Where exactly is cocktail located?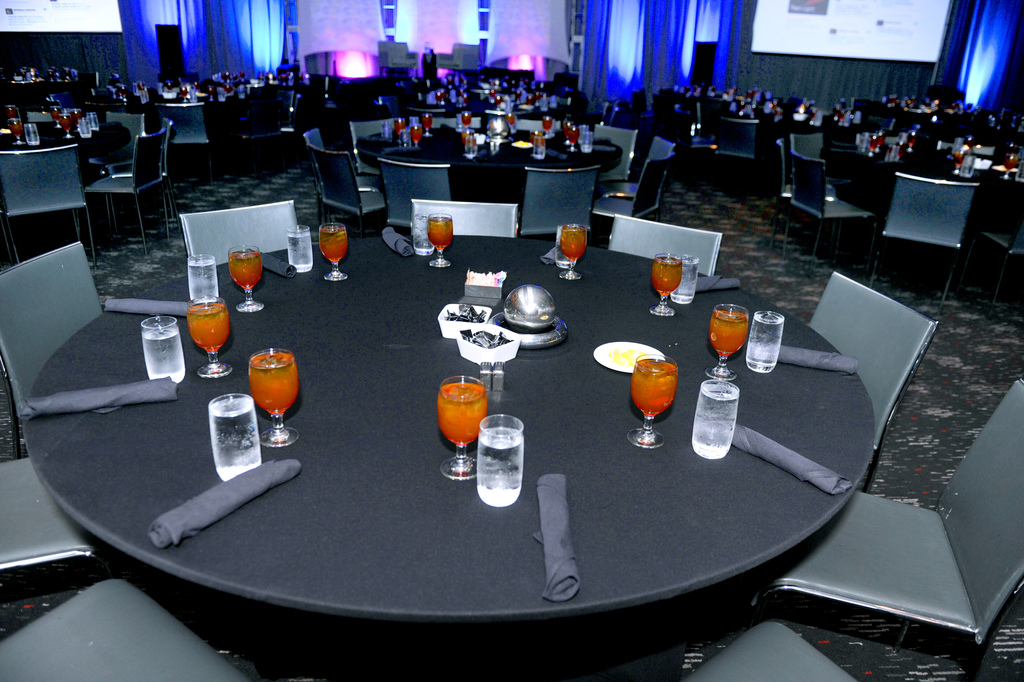
Its bounding box is Rect(207, 392, 266, 483).
